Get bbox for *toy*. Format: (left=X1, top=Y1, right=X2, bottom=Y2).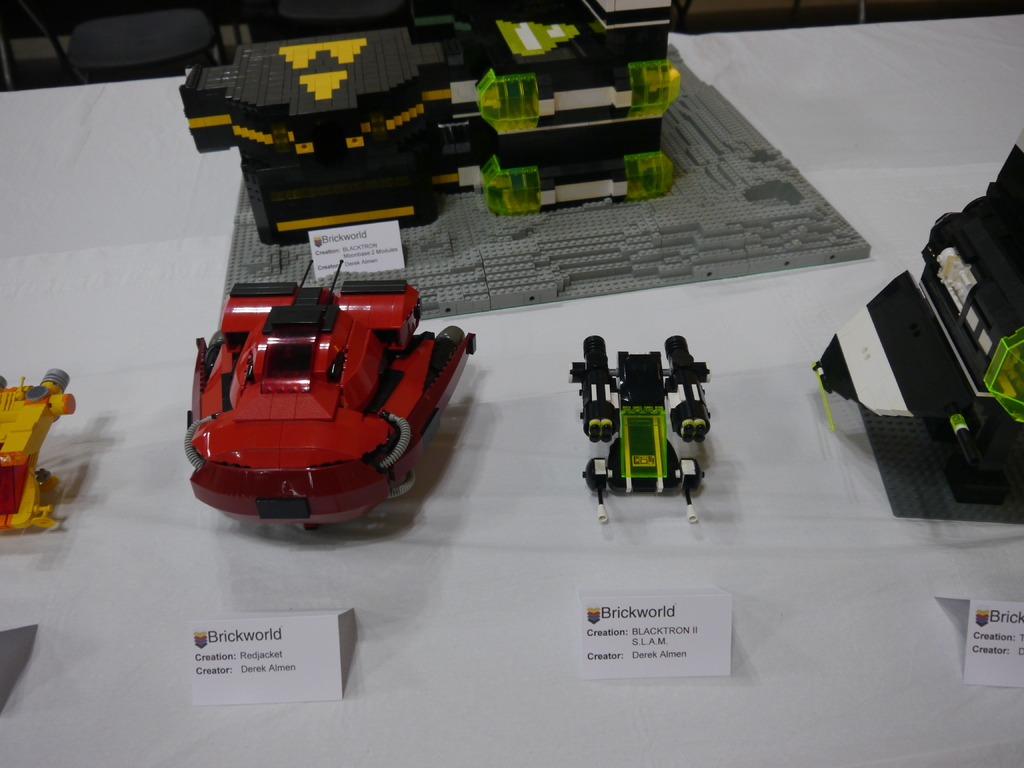
(left=169, top=233, right=477, bottom=535).
